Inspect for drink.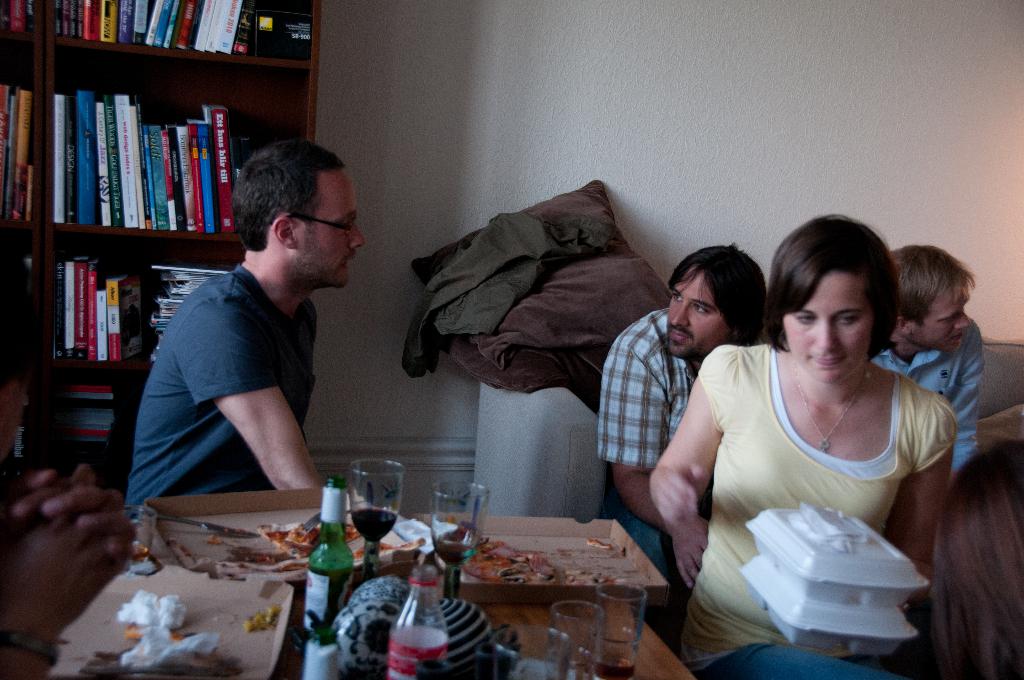
Inspection: [350, 505, 400, 546].
